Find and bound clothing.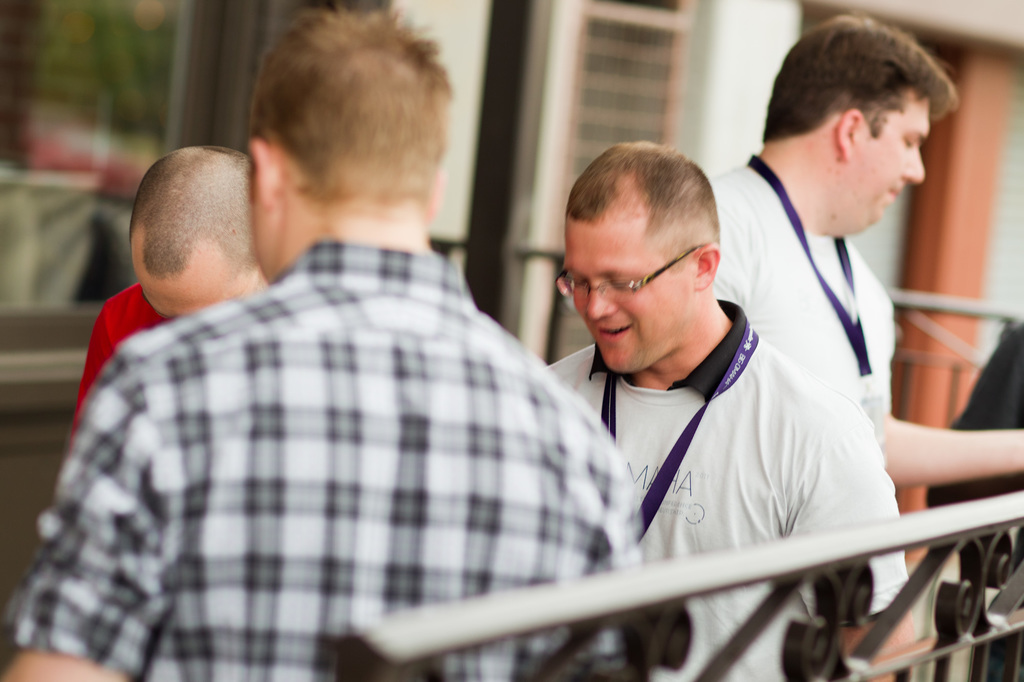
Bound: box(70, 282, 178, 431).
